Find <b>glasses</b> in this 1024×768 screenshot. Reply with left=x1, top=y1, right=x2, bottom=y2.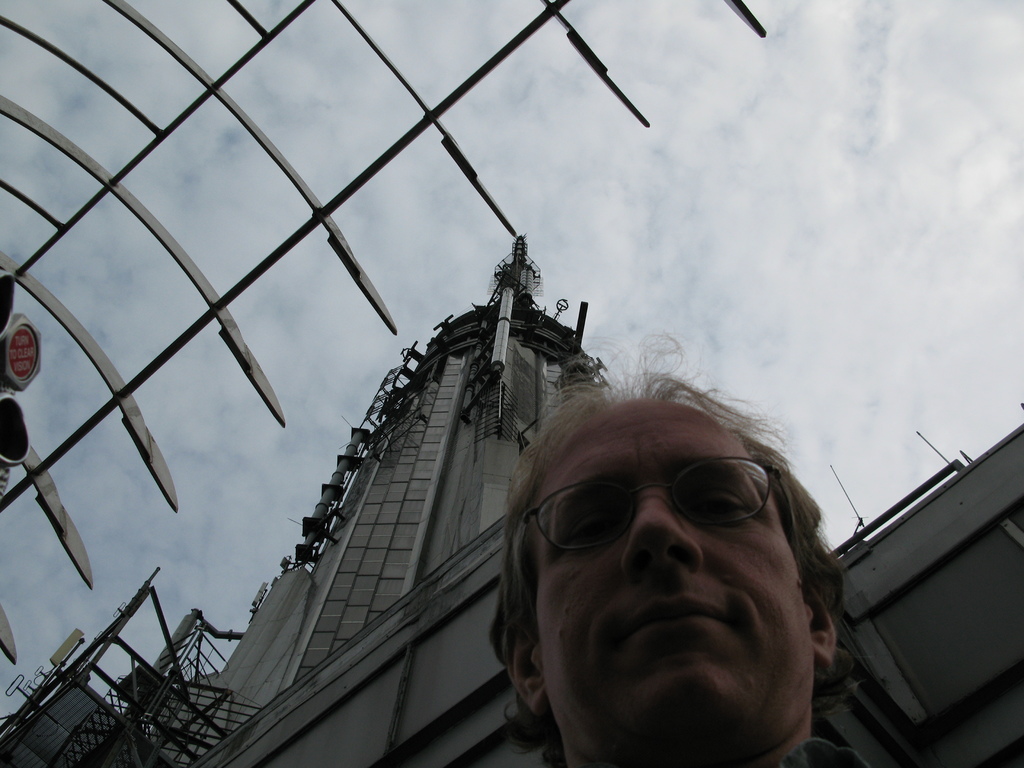
left=529, top=450, right=793, bottom=559.
